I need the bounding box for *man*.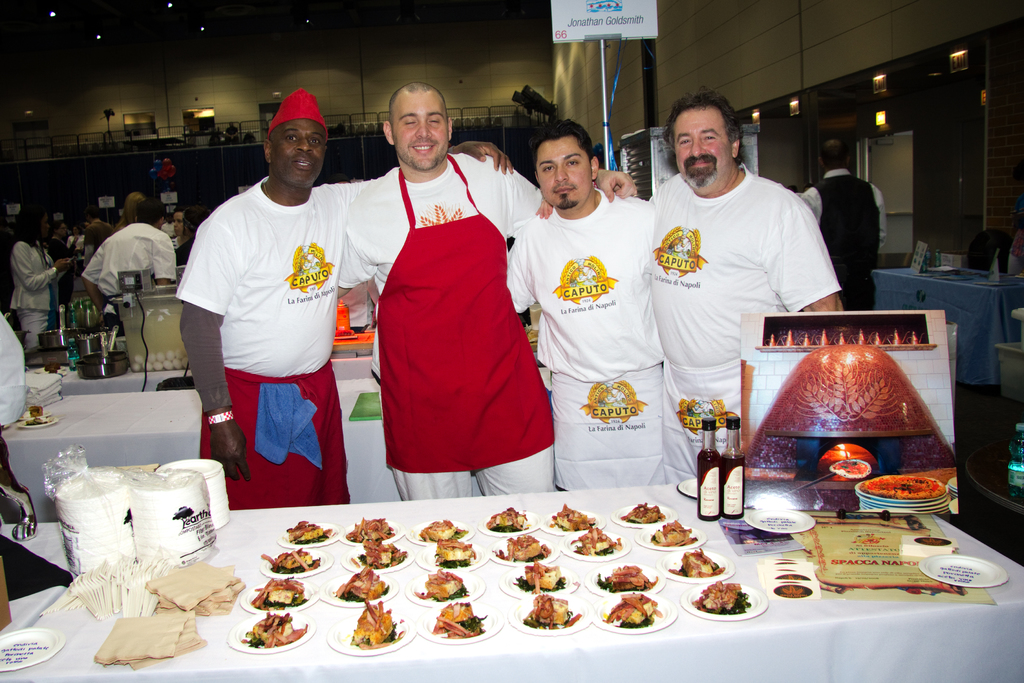
Here it is: bbox=(176, 92, 515, 511).
